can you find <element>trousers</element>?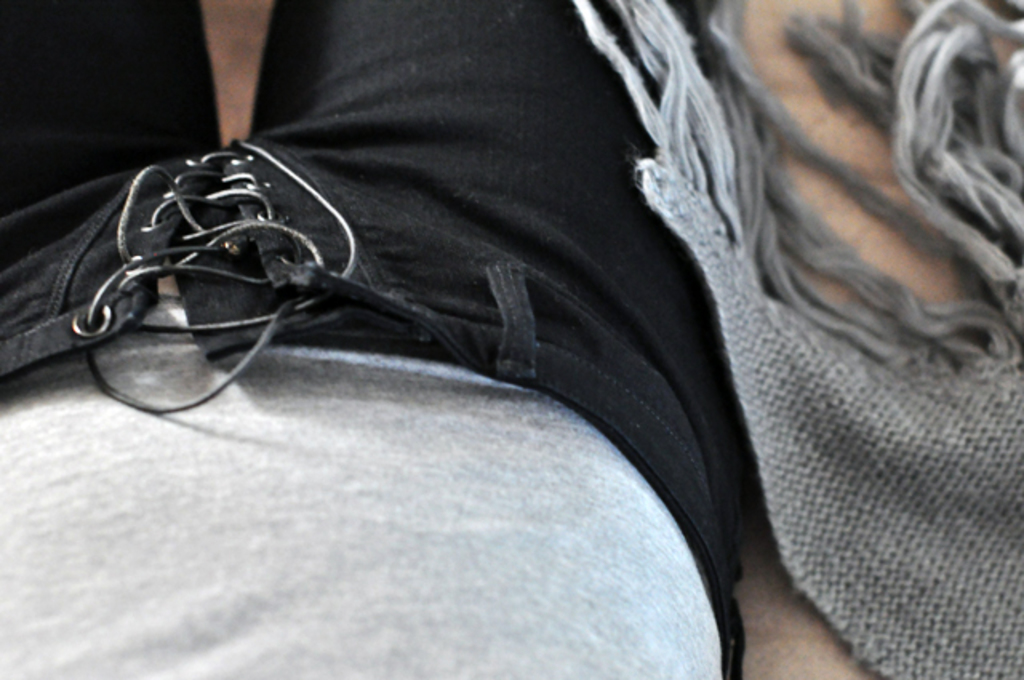
Yes, bounding box: <bbox>0, 0, 733, 678</bbox>.
